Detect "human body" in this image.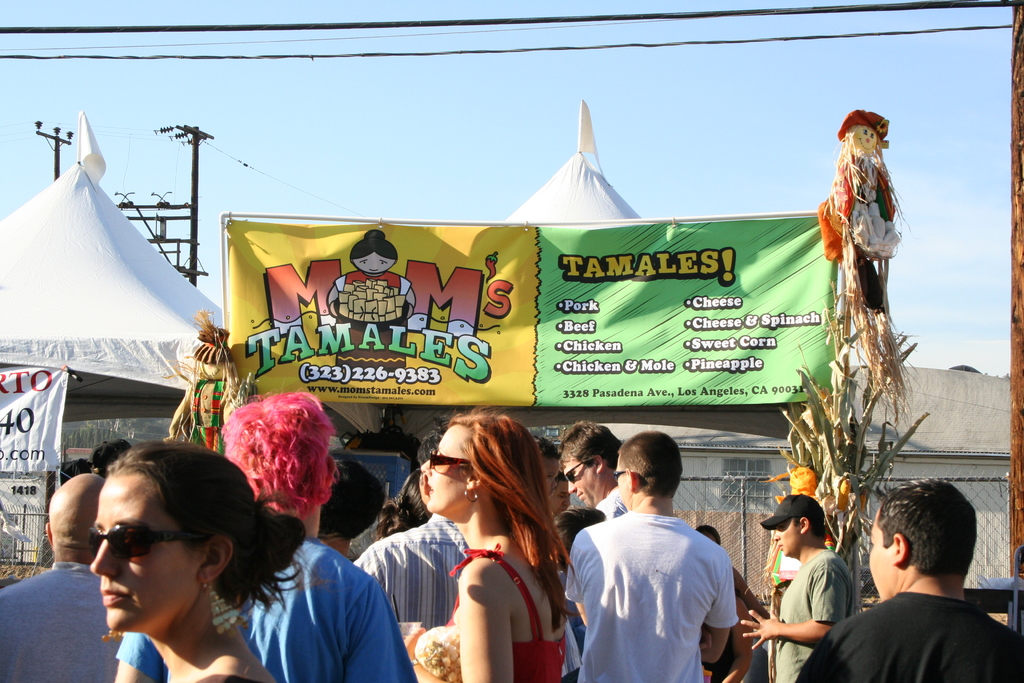
Detection: Rect(86, 435, 296, 682).
